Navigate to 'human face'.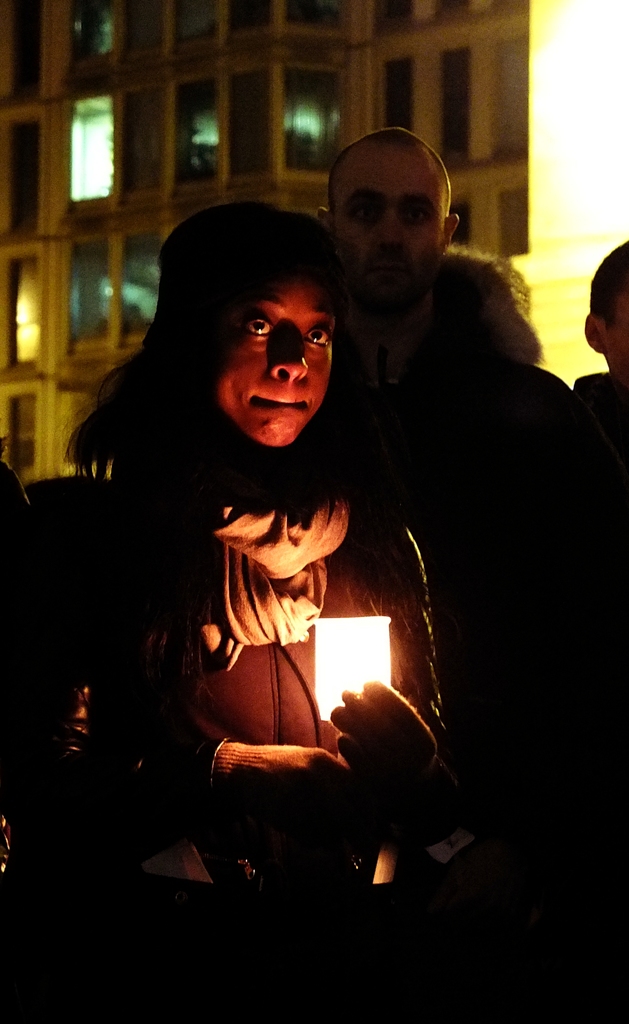
Navigation target: crop(216, 278, 331, 445).
